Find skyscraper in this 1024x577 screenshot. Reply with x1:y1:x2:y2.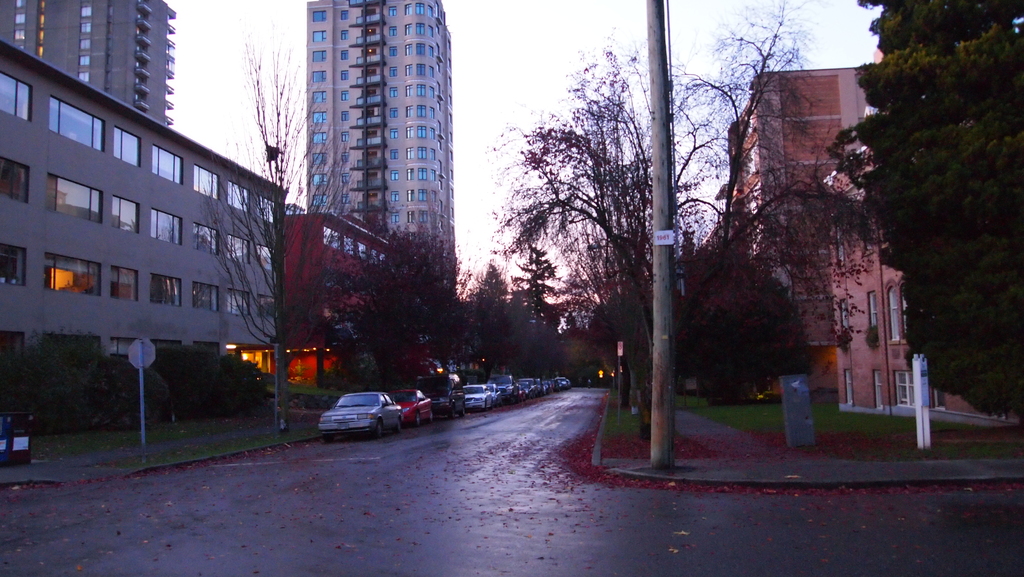
276:10:461:332.
